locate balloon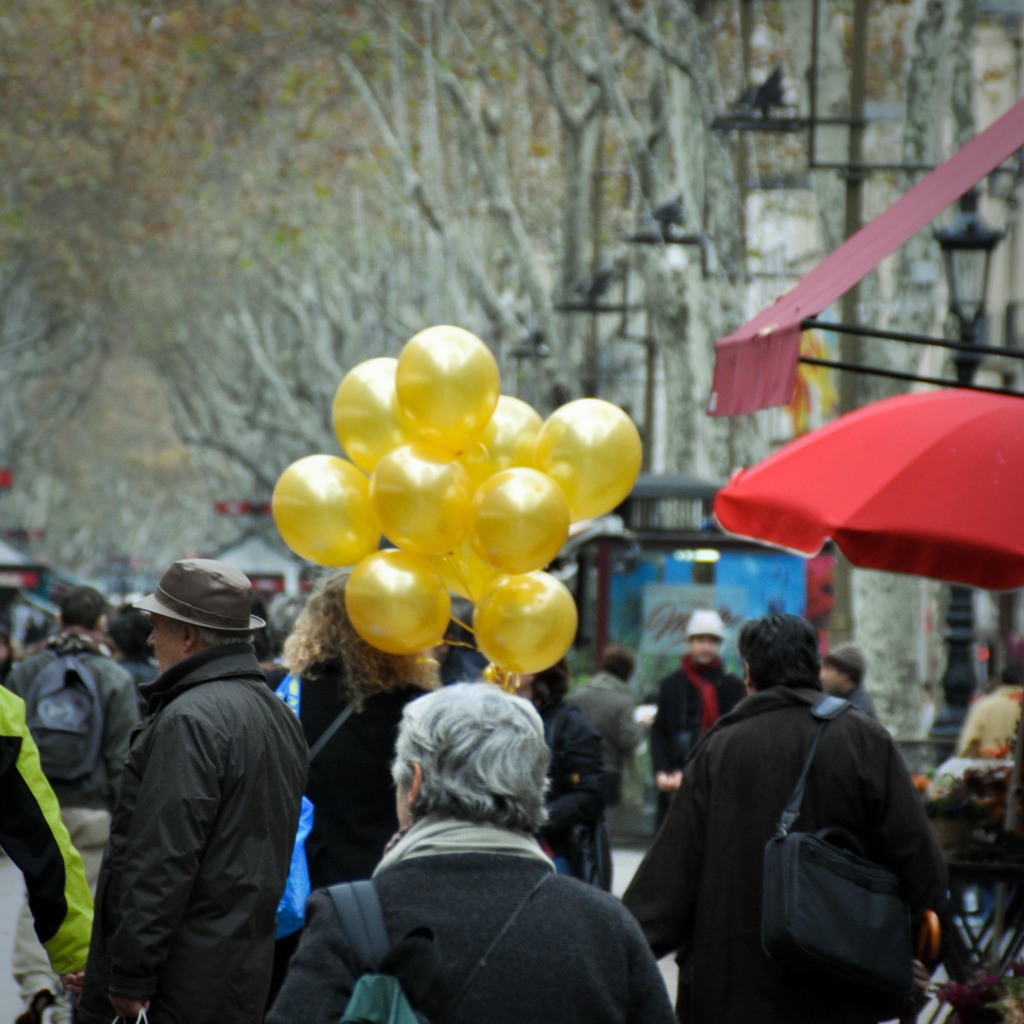
(431, 517, 511, 608)
